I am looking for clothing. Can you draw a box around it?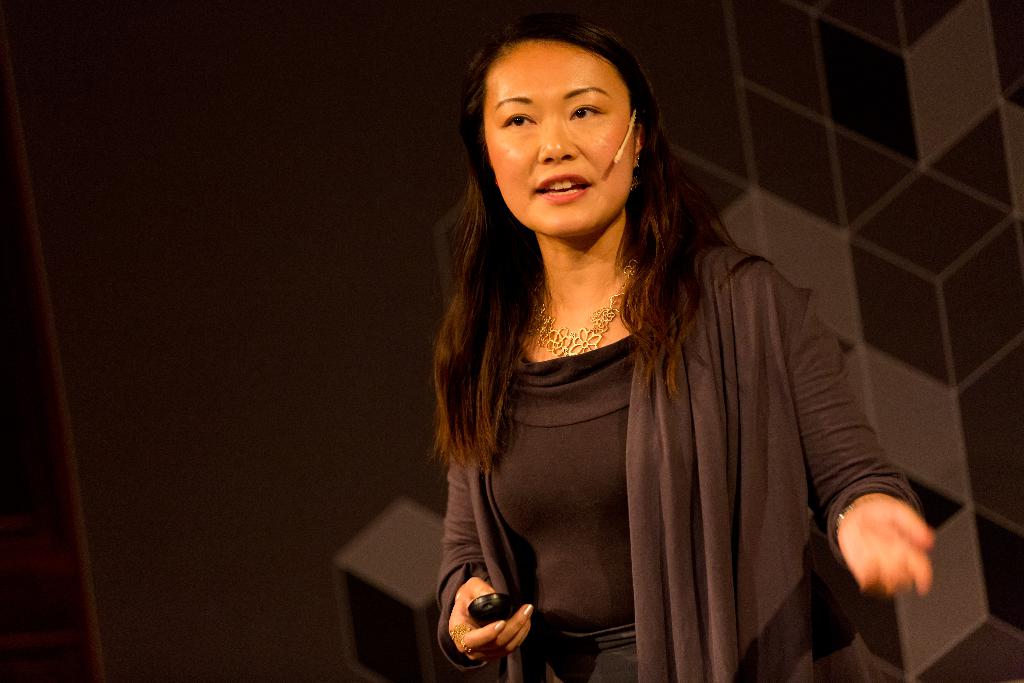
Sure, the bounding box is Rect(409, 193, 911, 673).
